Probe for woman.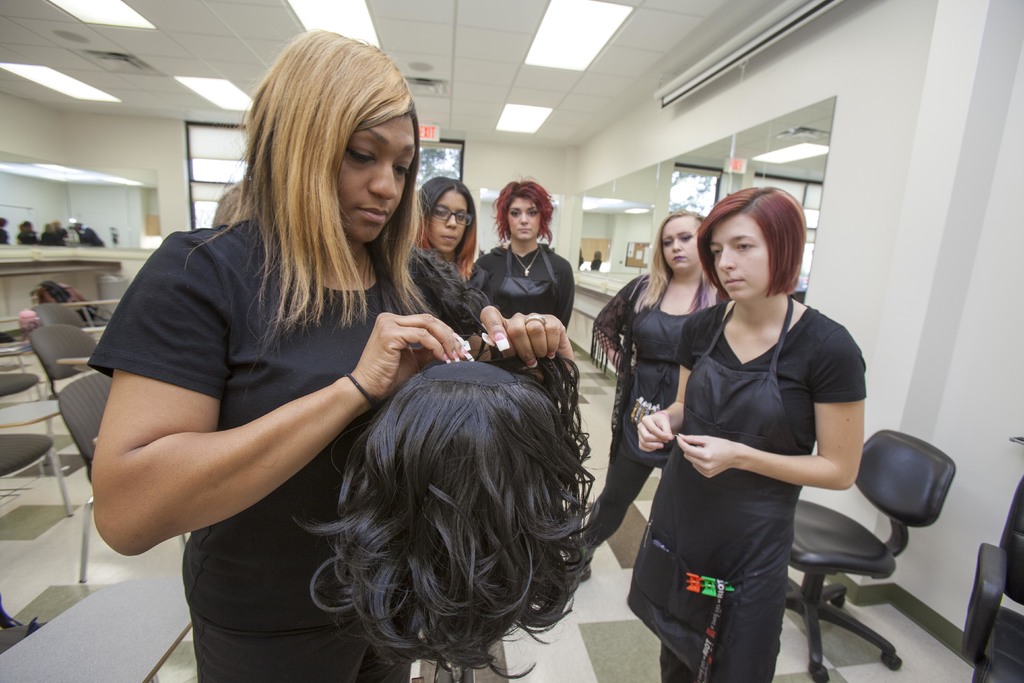
Probe result: box=[470, 170, 573, 316].
